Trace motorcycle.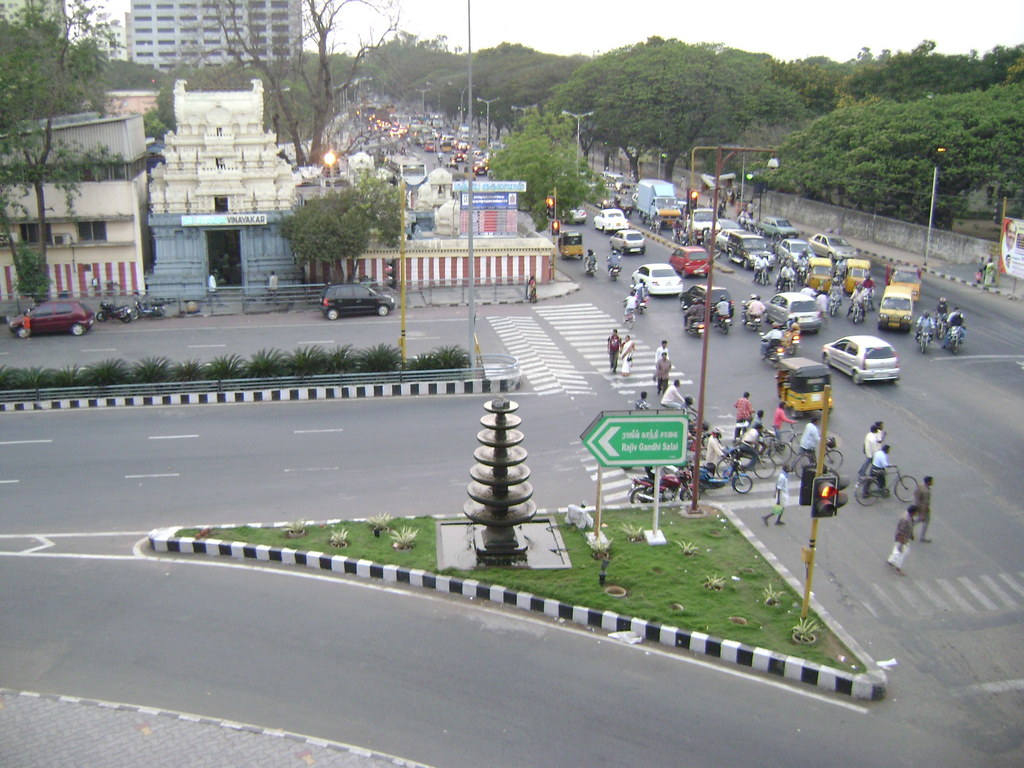
Traced to 741 301 760 331.
